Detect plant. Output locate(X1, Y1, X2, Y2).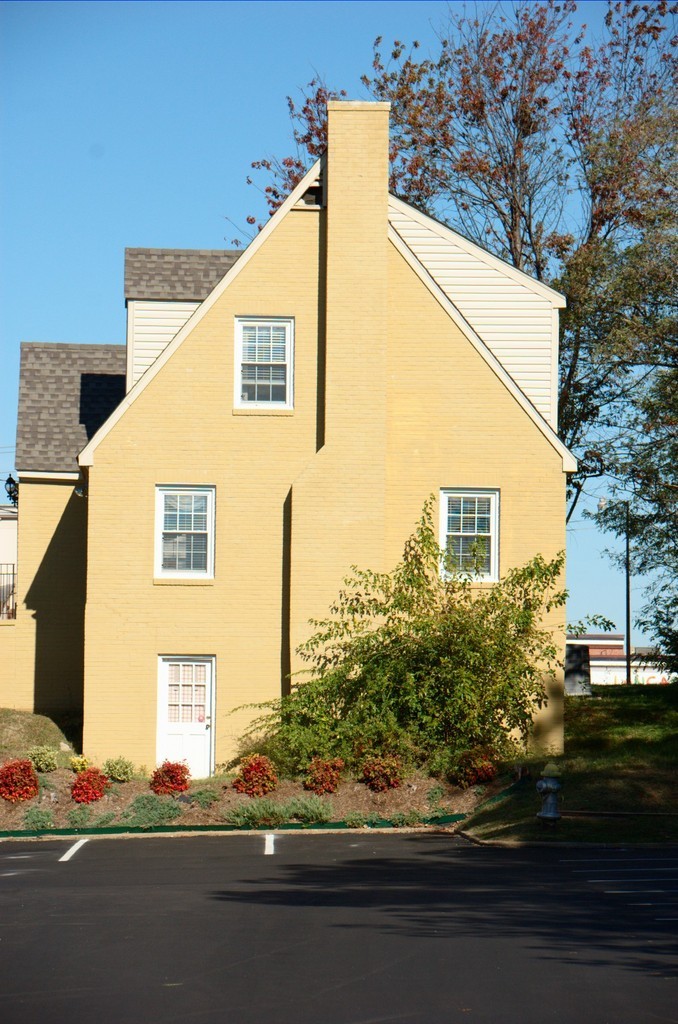
locate(65, 752, 92, 772).
